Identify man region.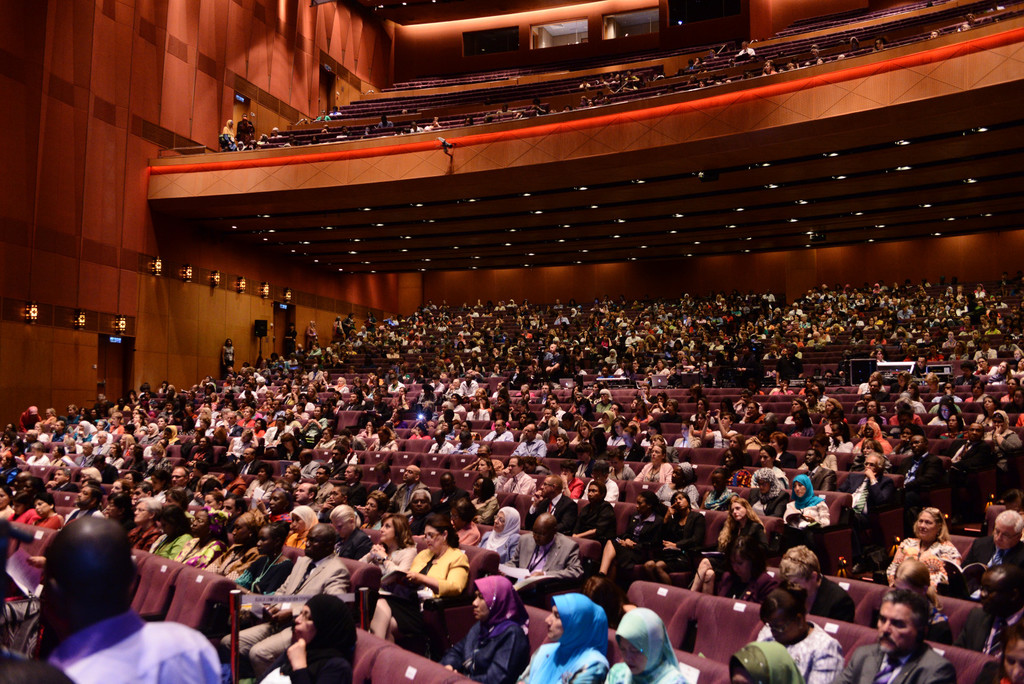
Region: bbox=[831, 590, 958, 683].
